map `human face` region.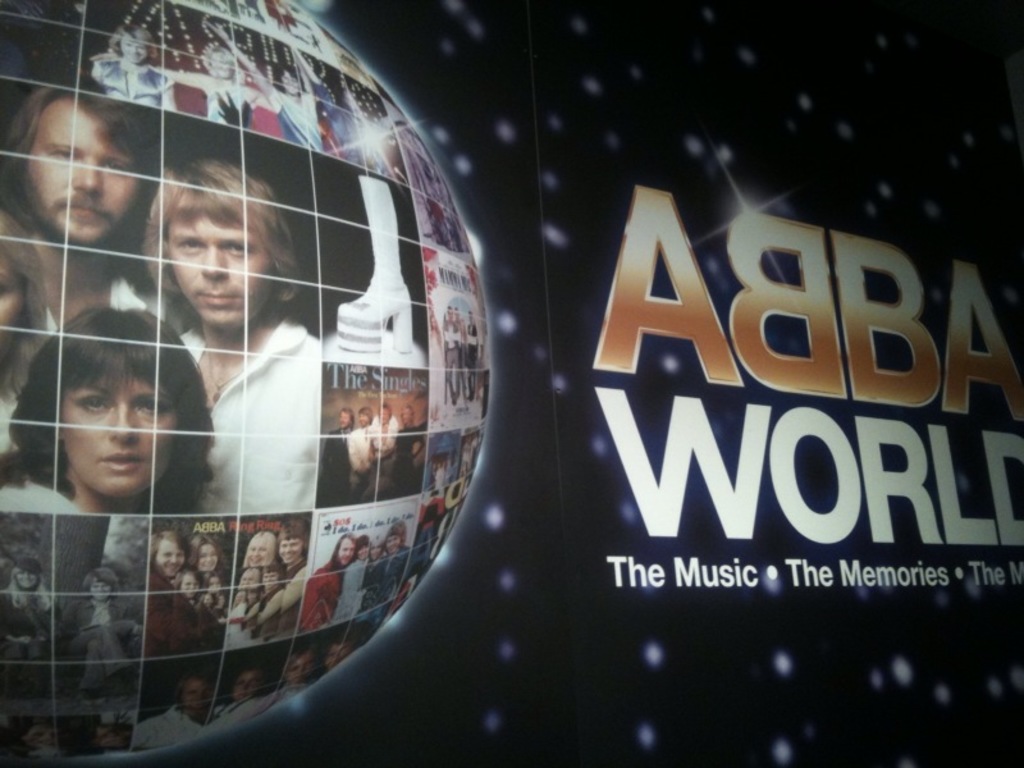
Mapped to [x1=122, y1=32, x2=147, y2=64].
